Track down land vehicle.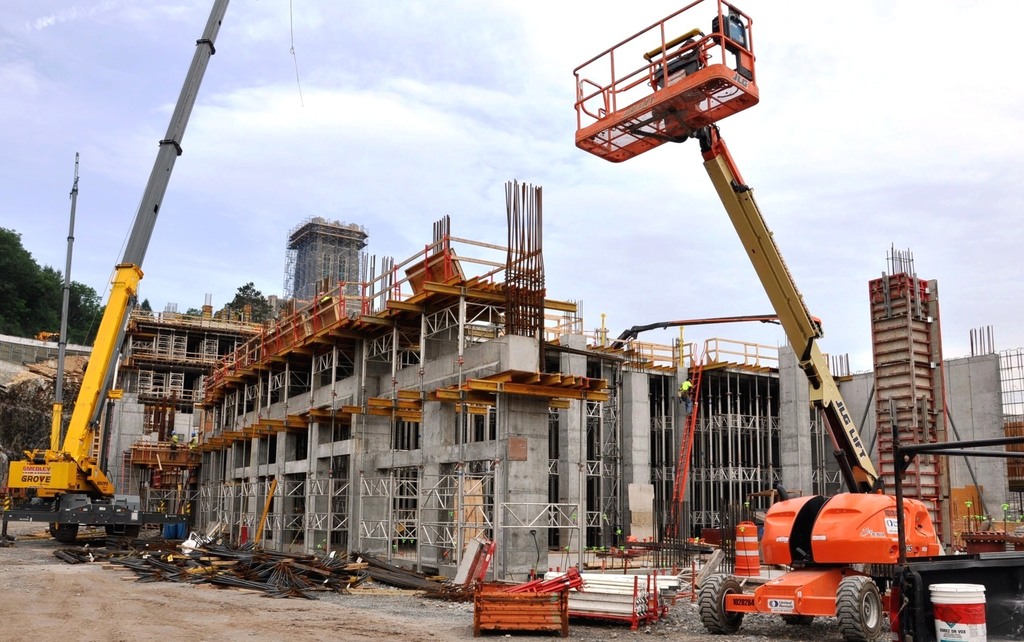
Tracked to [1,0,230,542].
